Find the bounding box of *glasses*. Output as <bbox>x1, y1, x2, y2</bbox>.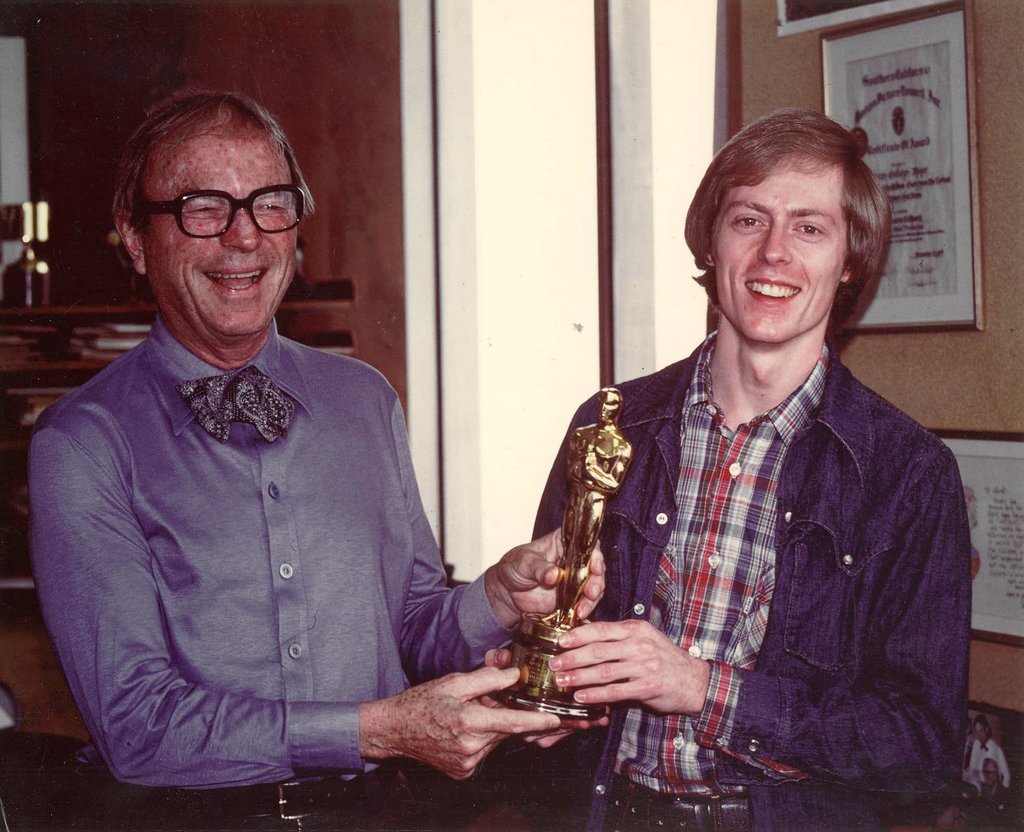
<bbox>124, 184, 315, 242</bbox>.
